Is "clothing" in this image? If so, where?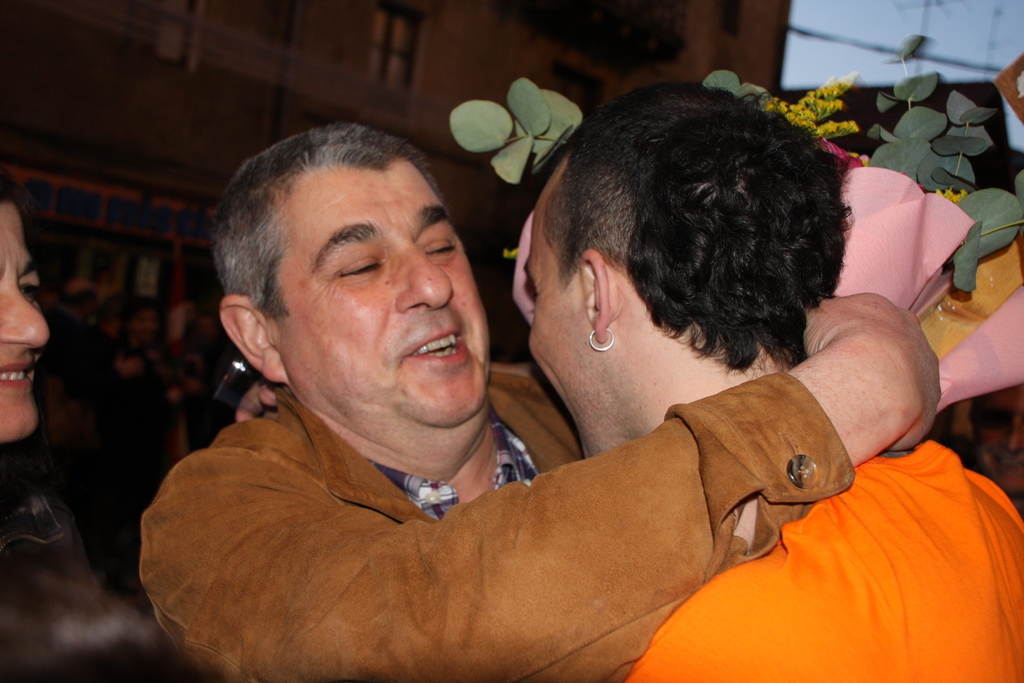
Yes, at pyautogui.locateOnScreen(128, 245, 870, 678).
